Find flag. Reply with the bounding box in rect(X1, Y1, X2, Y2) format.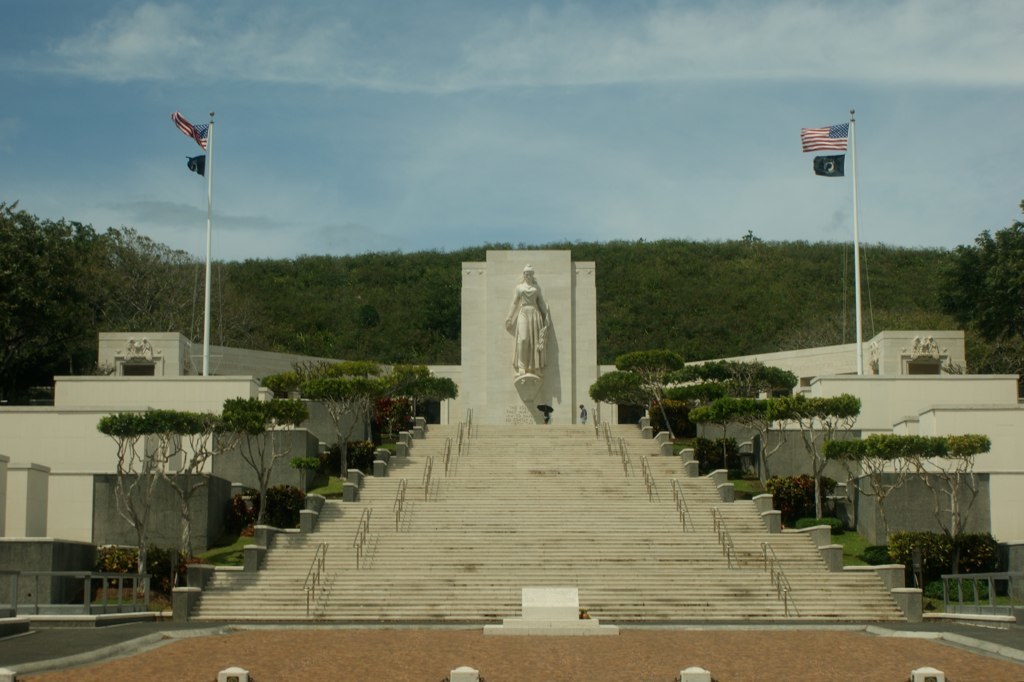
rect(173, 110, 206, 153).
